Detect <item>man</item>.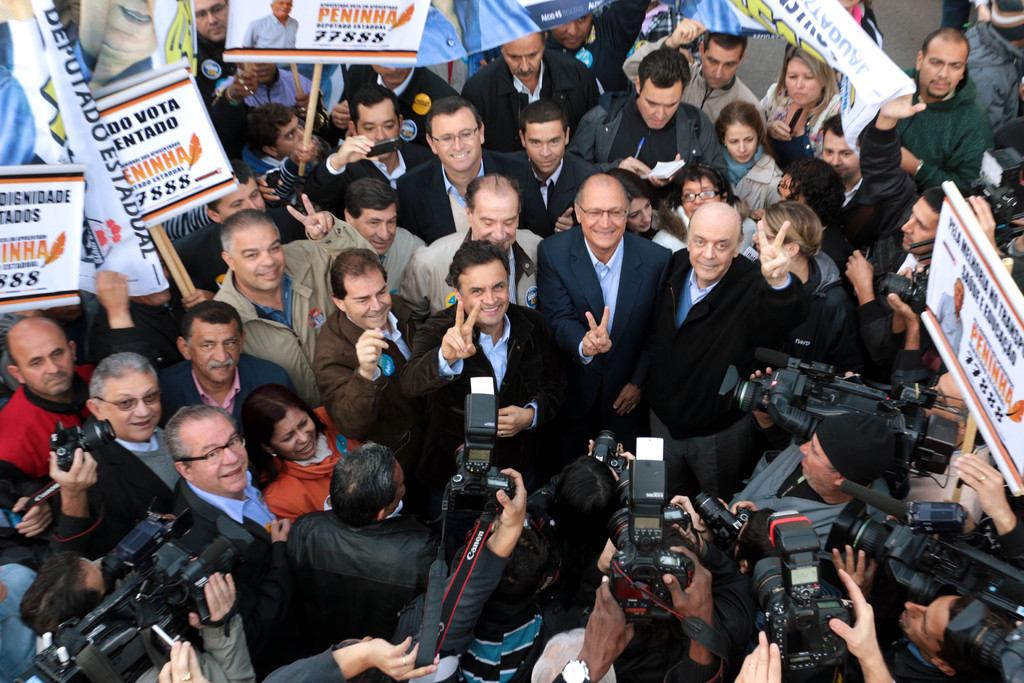
Detected at bbox(343, 179, 428, 298).
